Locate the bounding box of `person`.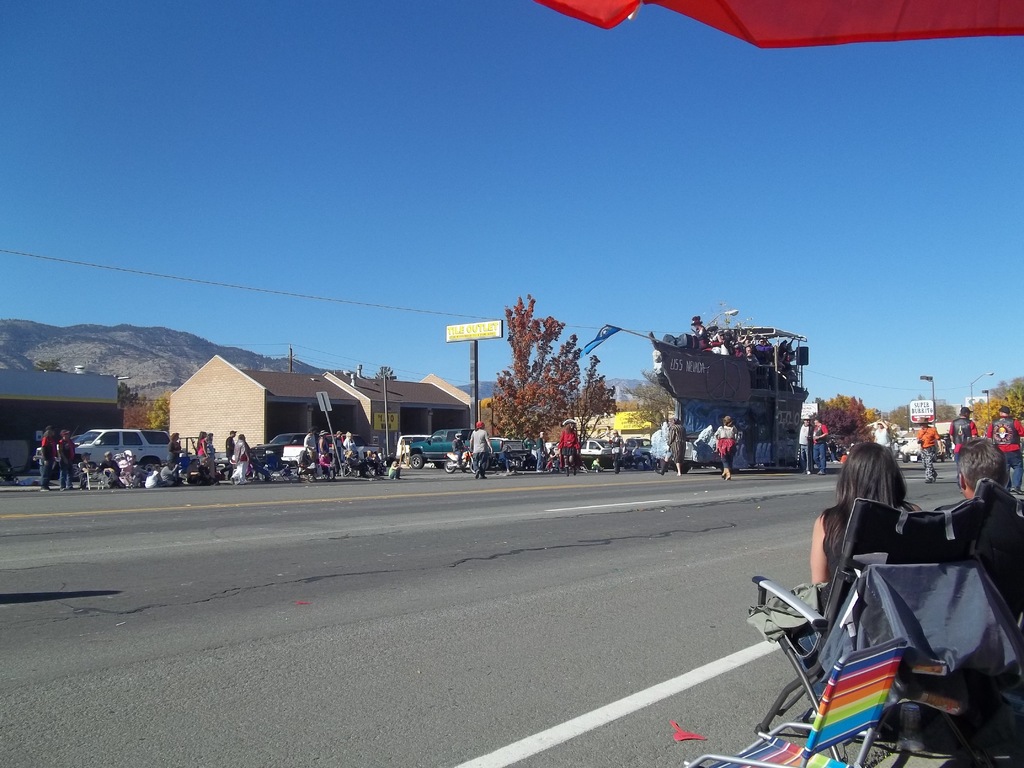
Bounding box: <bbox>450, 431, 470, 470</bbox>.
